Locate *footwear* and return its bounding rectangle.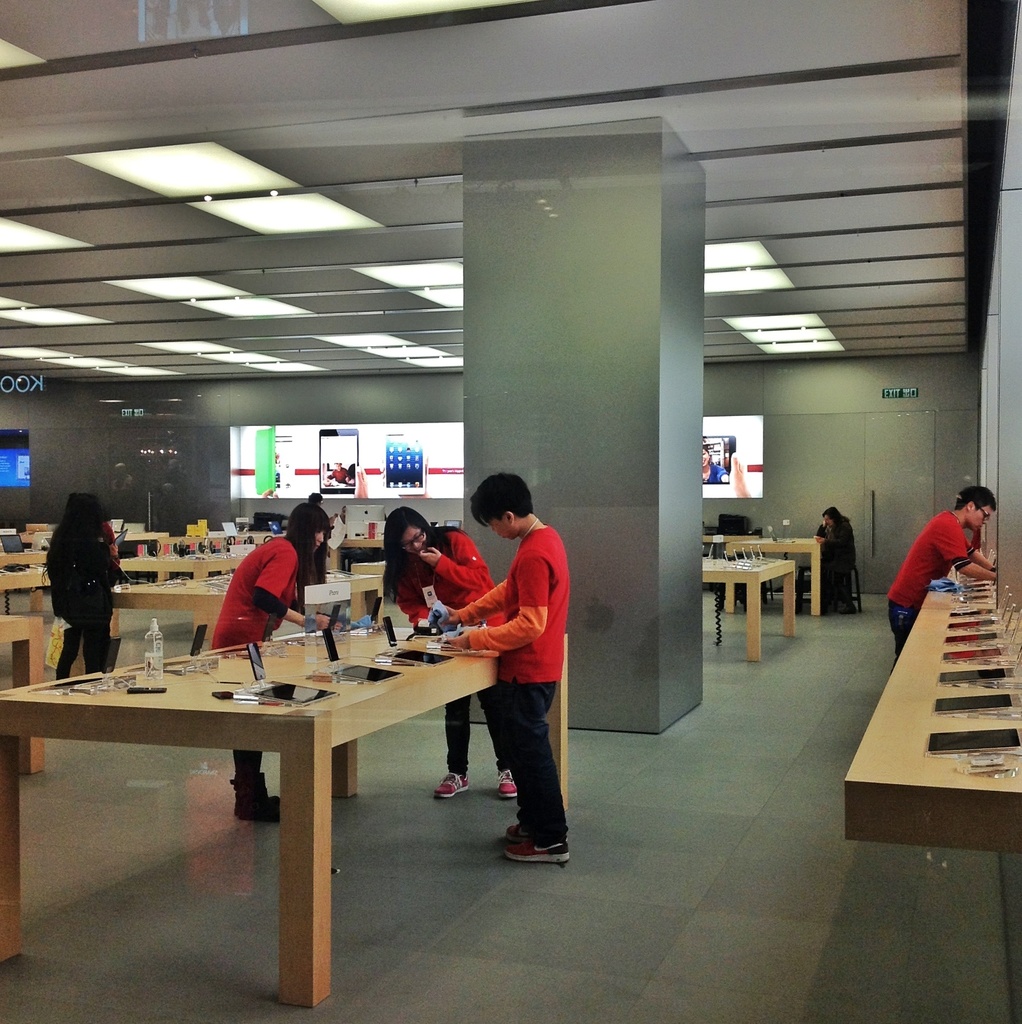
crop(234, 781, 285, 818).
